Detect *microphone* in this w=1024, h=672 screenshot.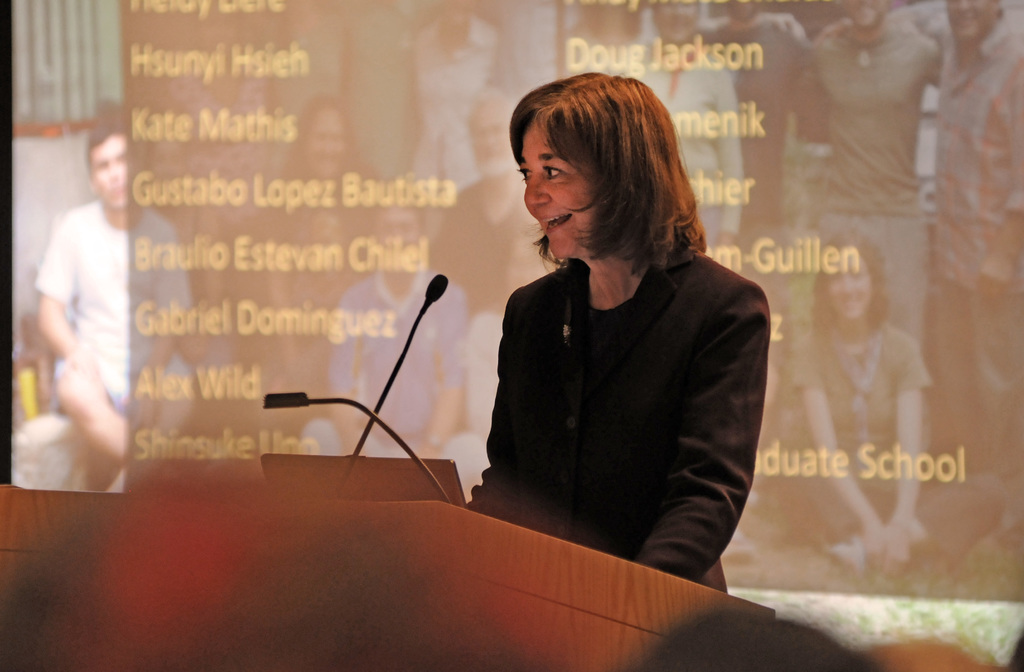
Detection: l=262, t=393, r=308, b=408.
